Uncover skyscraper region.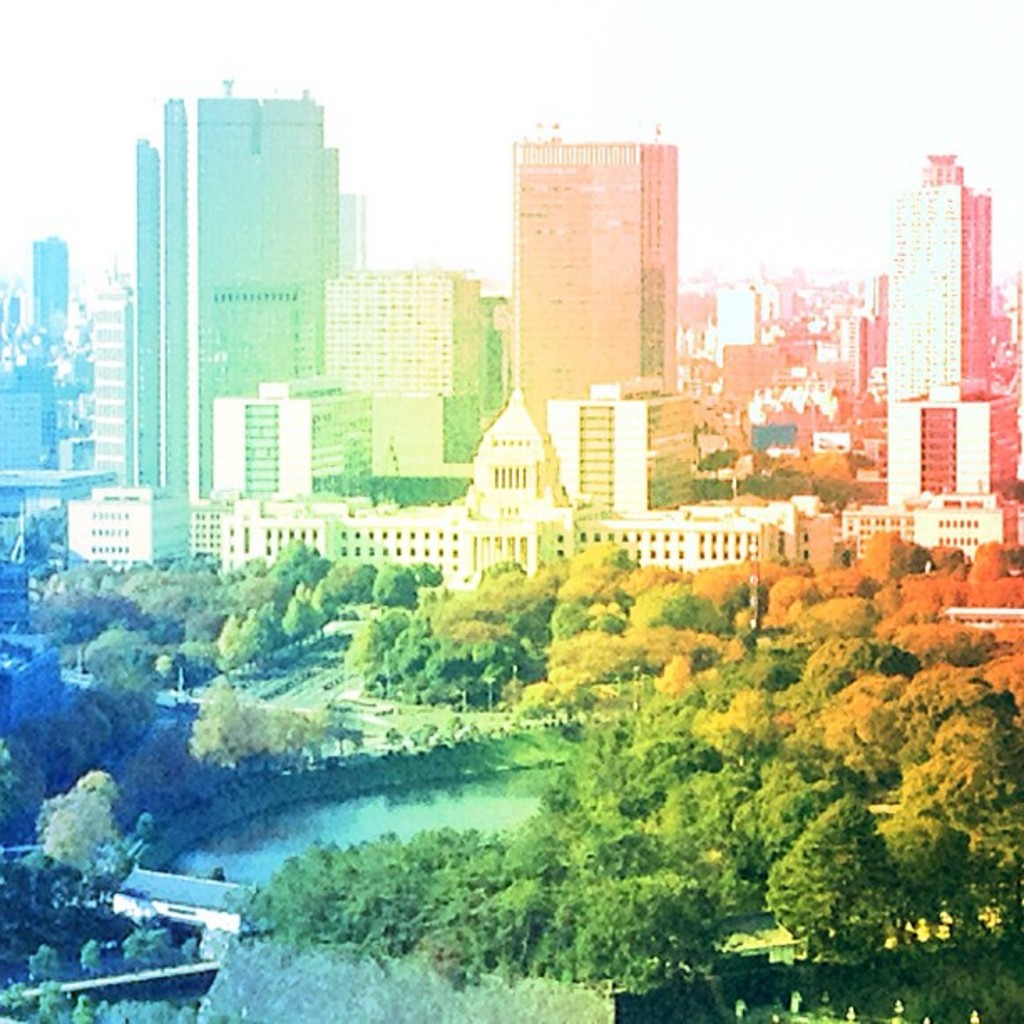
Uncovered: <box>887,149,1022,554</box>.
